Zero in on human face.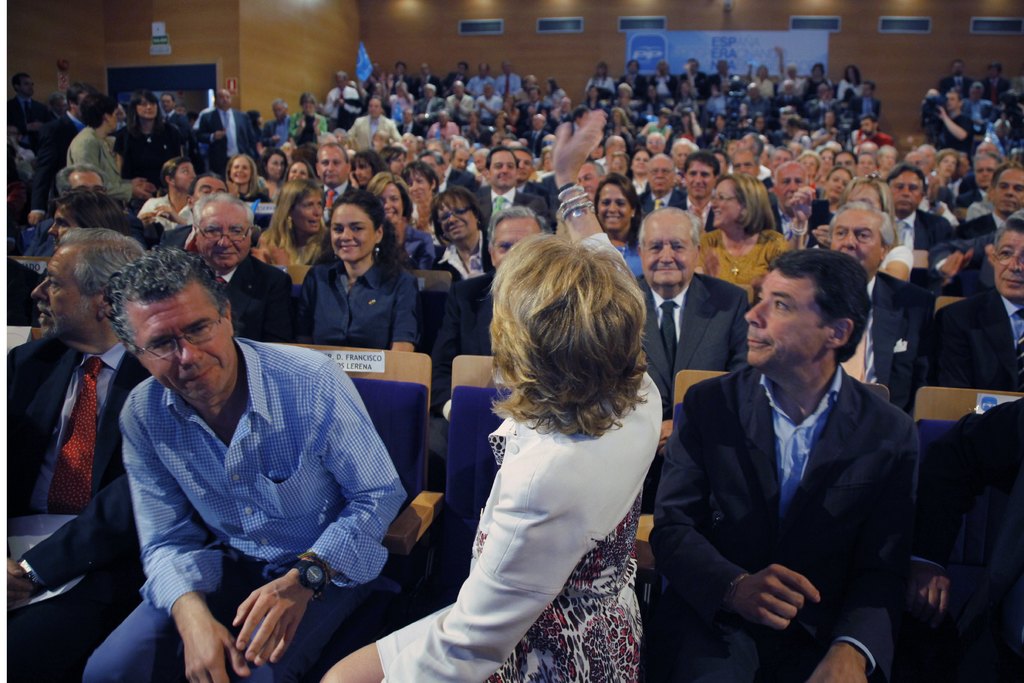
Zeroed in: crop(595, 180, 632, 231).
